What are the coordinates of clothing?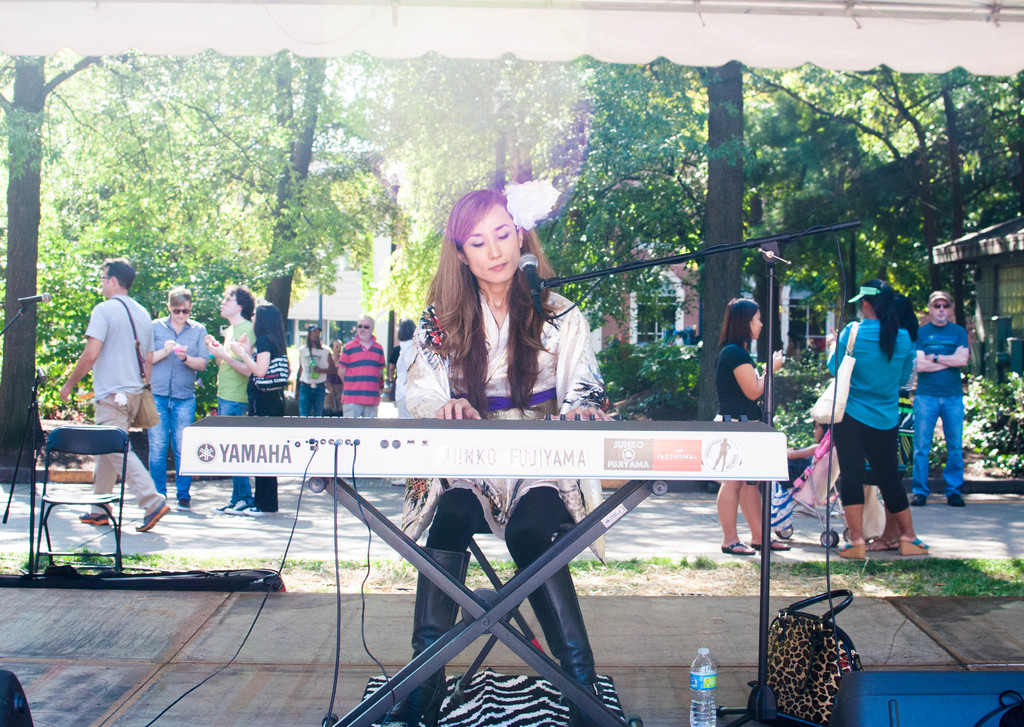
detection(142, 316, 212, 505).
